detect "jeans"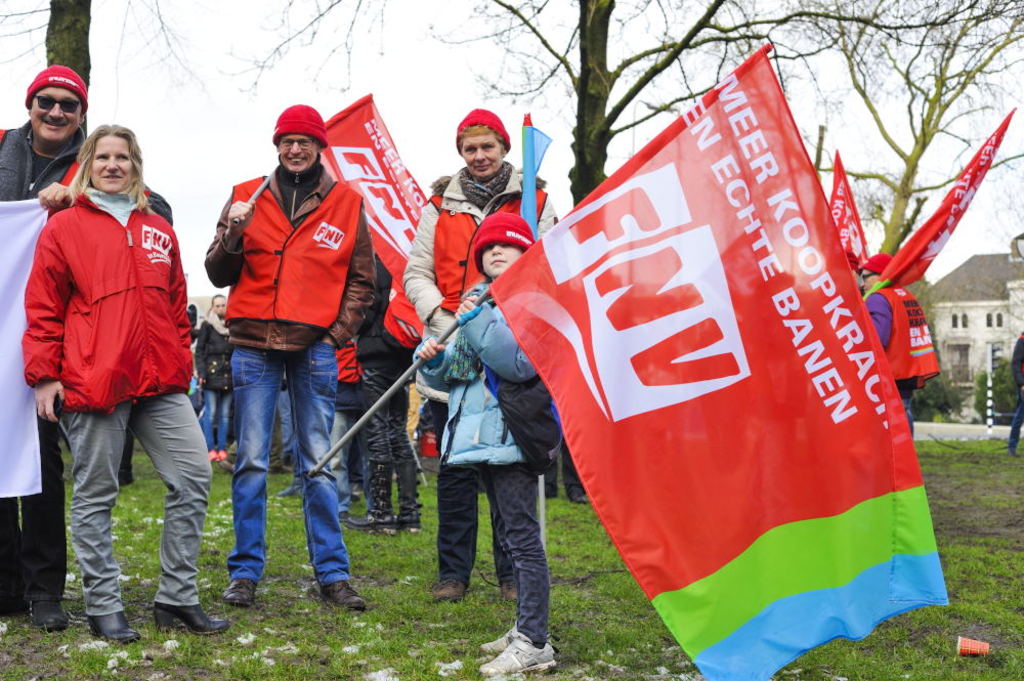
bbox=(204, 388, 231, 451)
